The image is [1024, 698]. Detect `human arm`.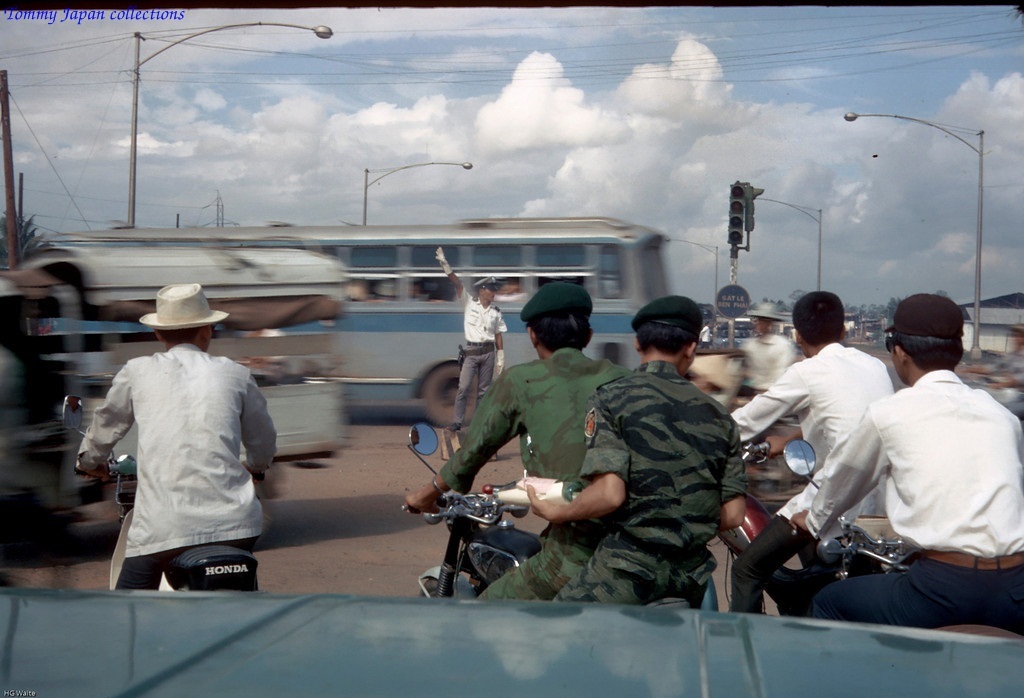
Detection: {"x1": 717, "y1": 365, "x2": 815, "y2": 445}.
